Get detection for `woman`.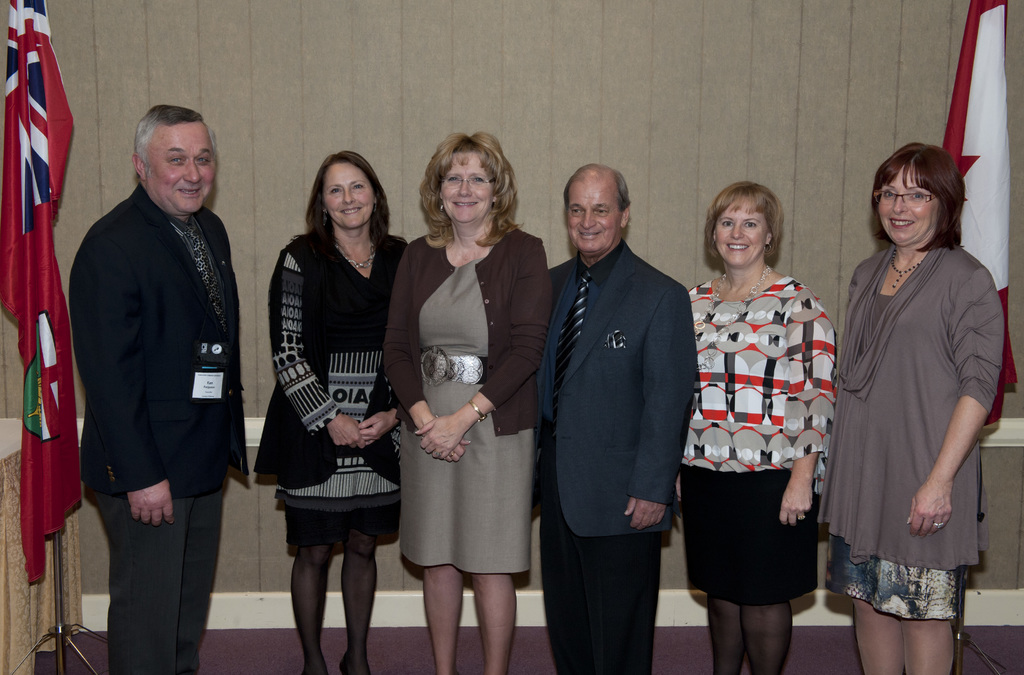
Detection: 255,149,412,674.
